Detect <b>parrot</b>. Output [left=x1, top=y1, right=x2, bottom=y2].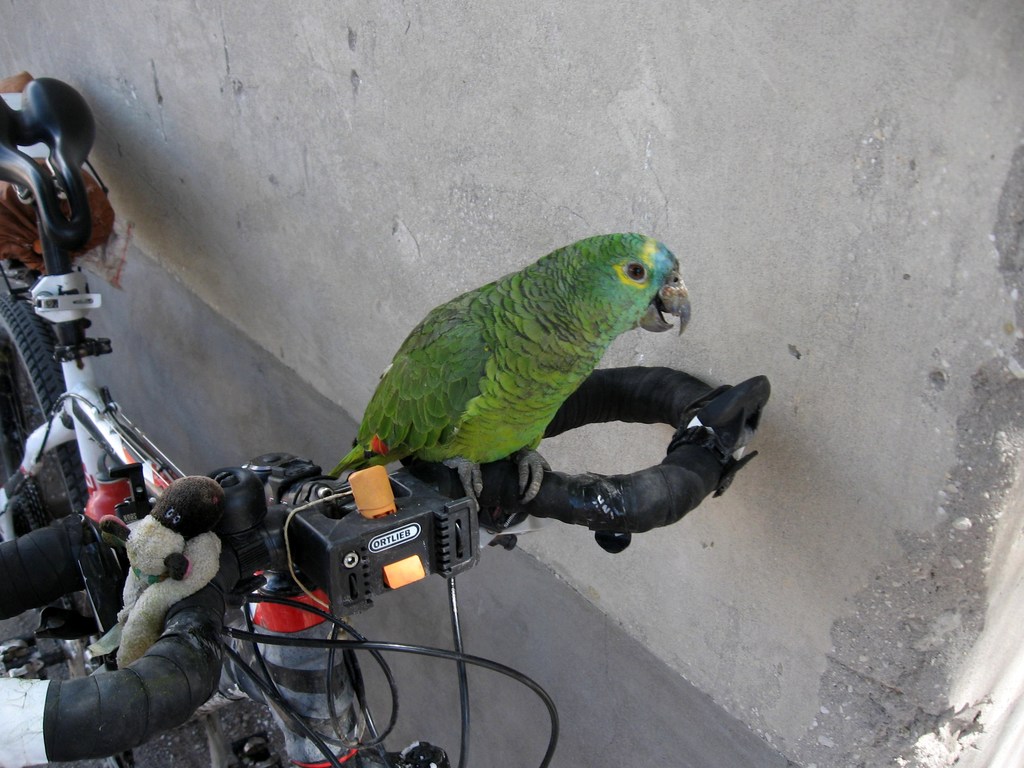
[left=330, top=227, right=691, bottom=513].
